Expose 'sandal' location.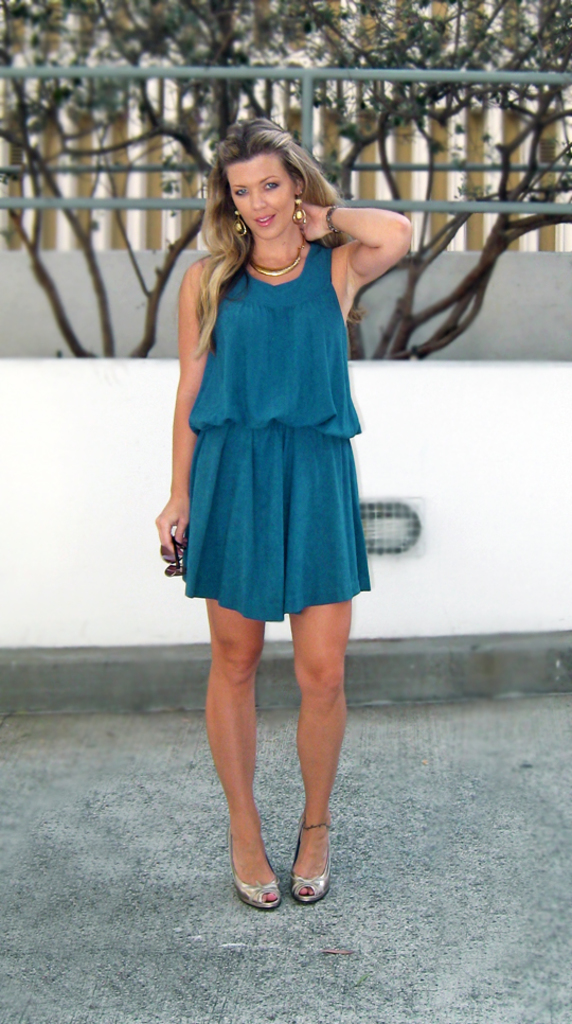
Exposed at Rect(287, 812, 335, 906).
